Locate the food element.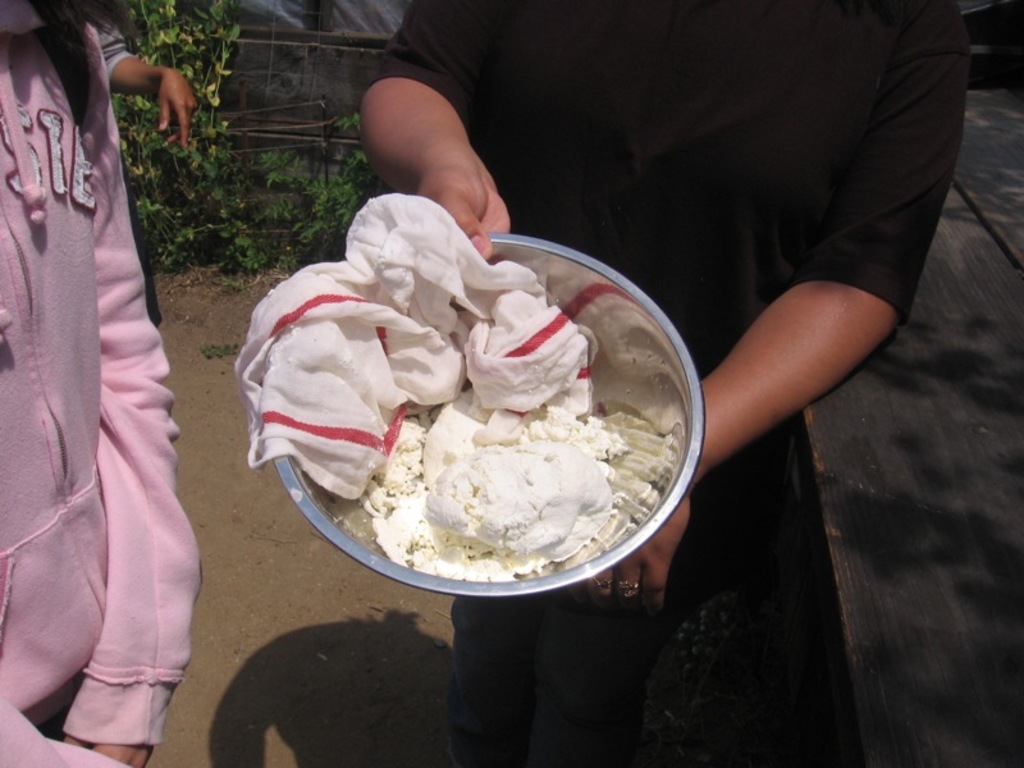
Element bbox: <bbox>216, 206, 681, 562</bbox>.
